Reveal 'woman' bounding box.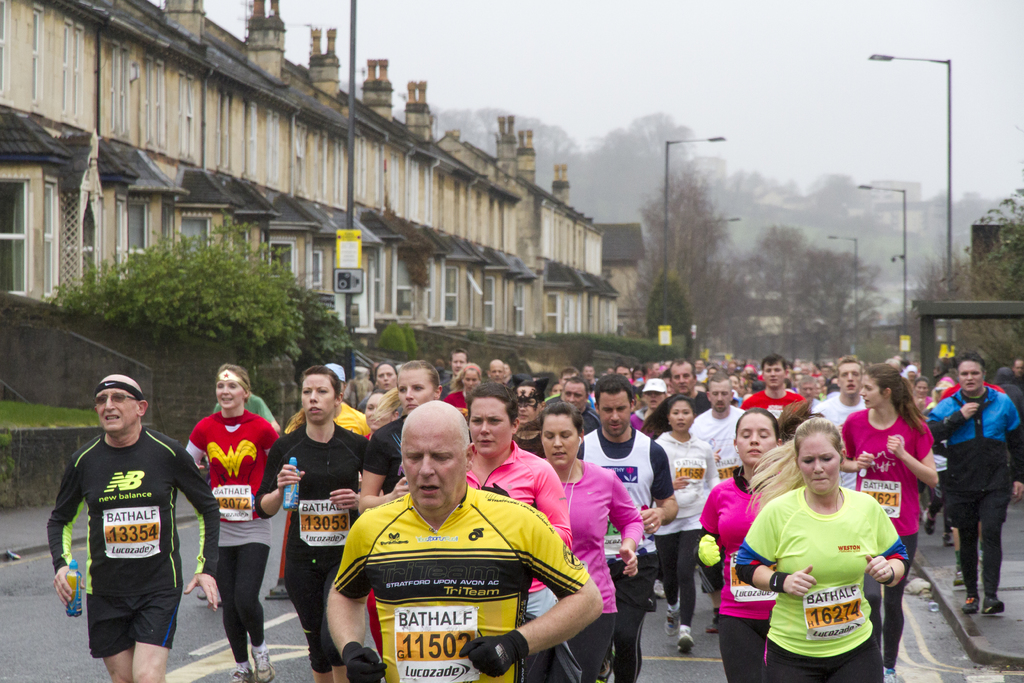
Revealed: BBox(791, 370, 803, 395).
